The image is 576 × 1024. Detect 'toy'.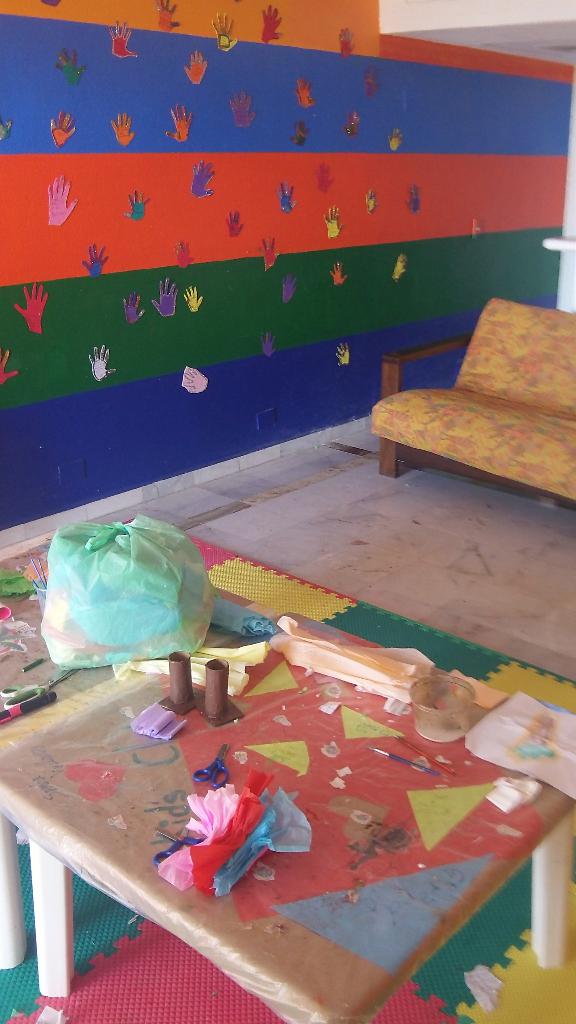
Detection: bbox(279, 271, 304, 301).
